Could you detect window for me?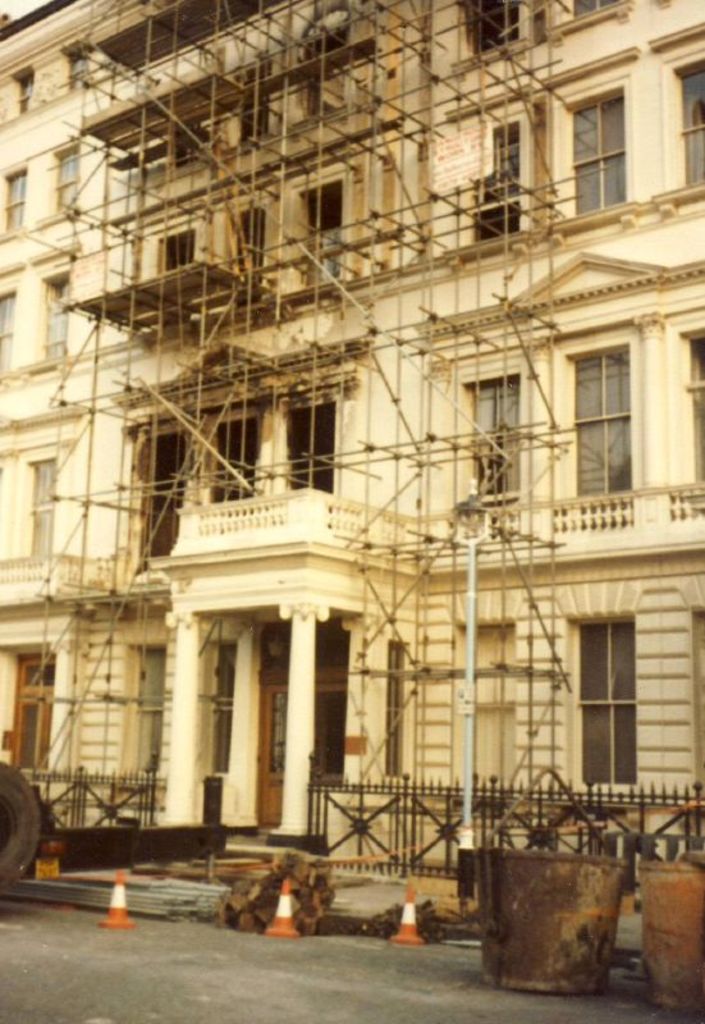
Detection result: (0,164,26,239).
